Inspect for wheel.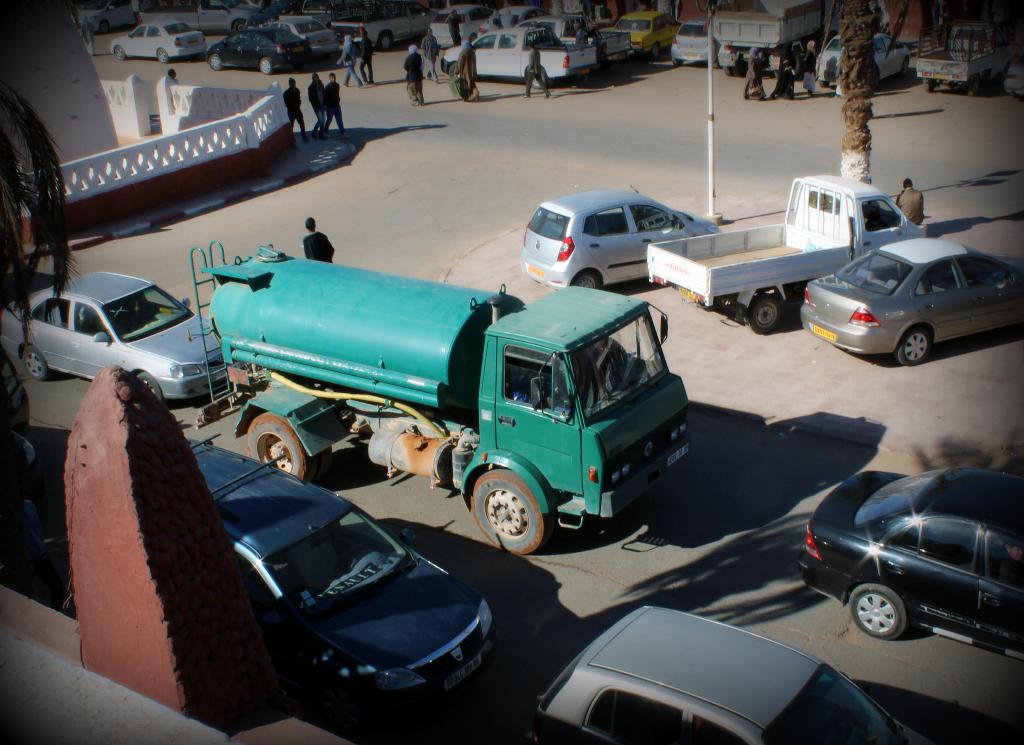
Inspection: <bbox>230, 20, 243, 32</bbox>.
